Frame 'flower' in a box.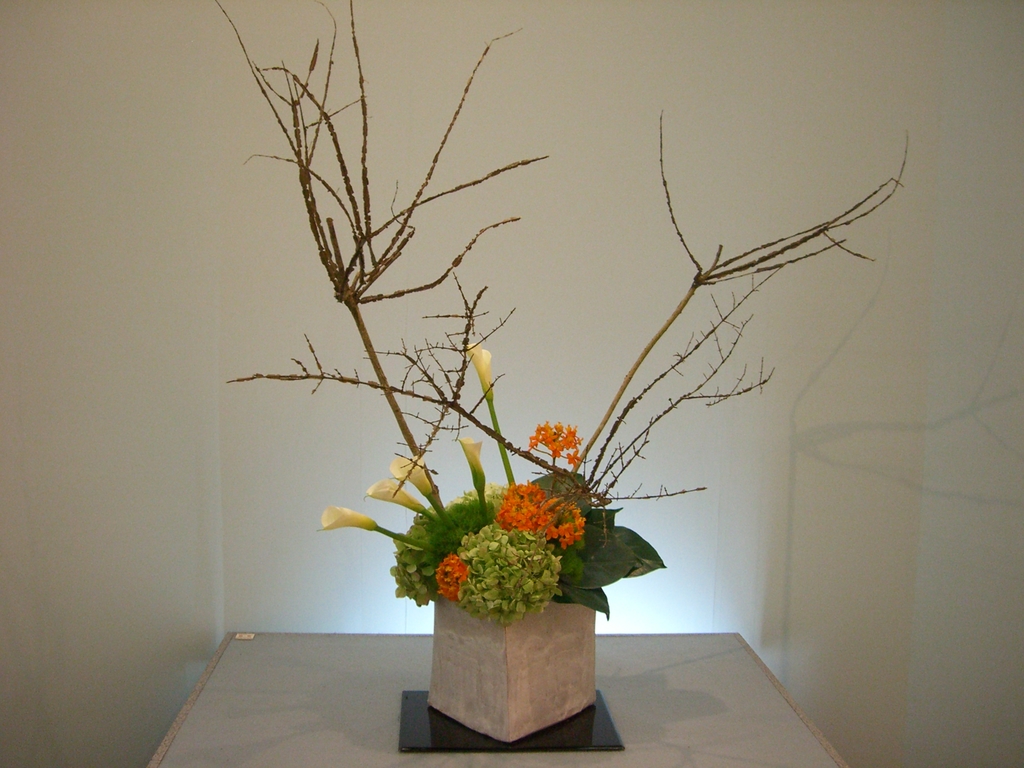
bbox=(359, 478, 426, 520).
